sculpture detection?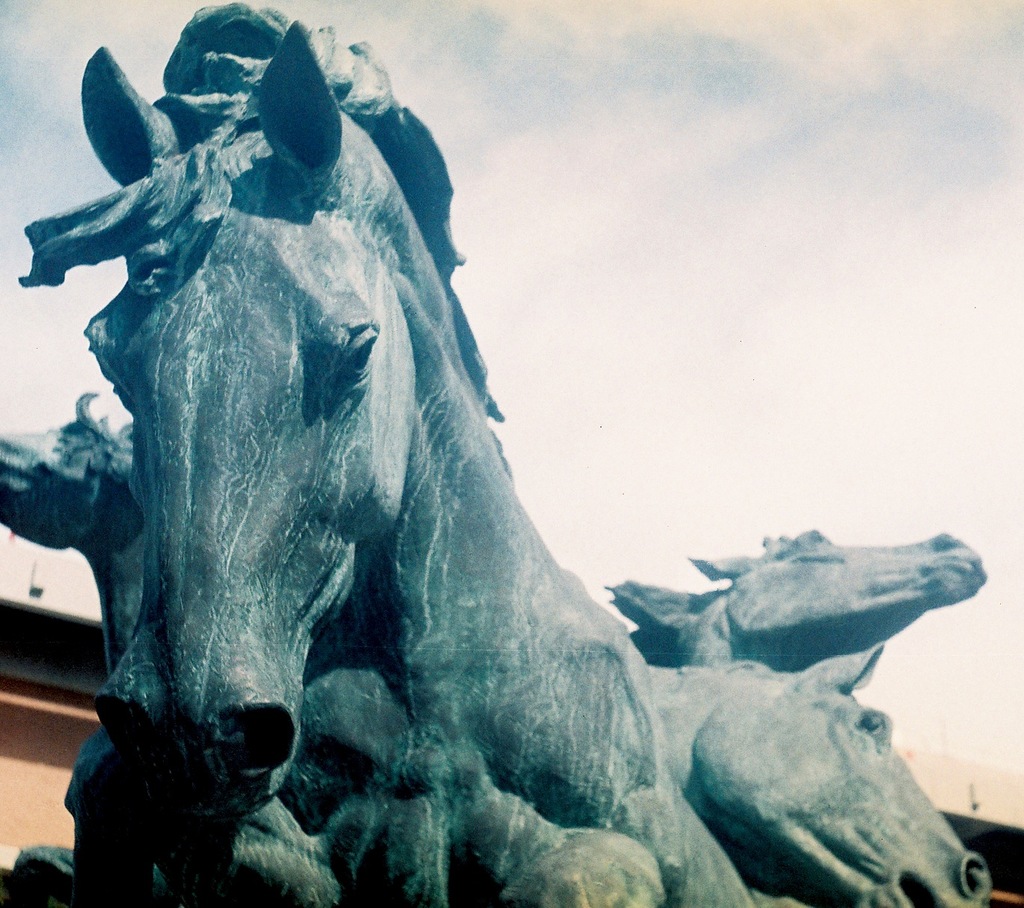
Rect(611, 533, 991, 666)
